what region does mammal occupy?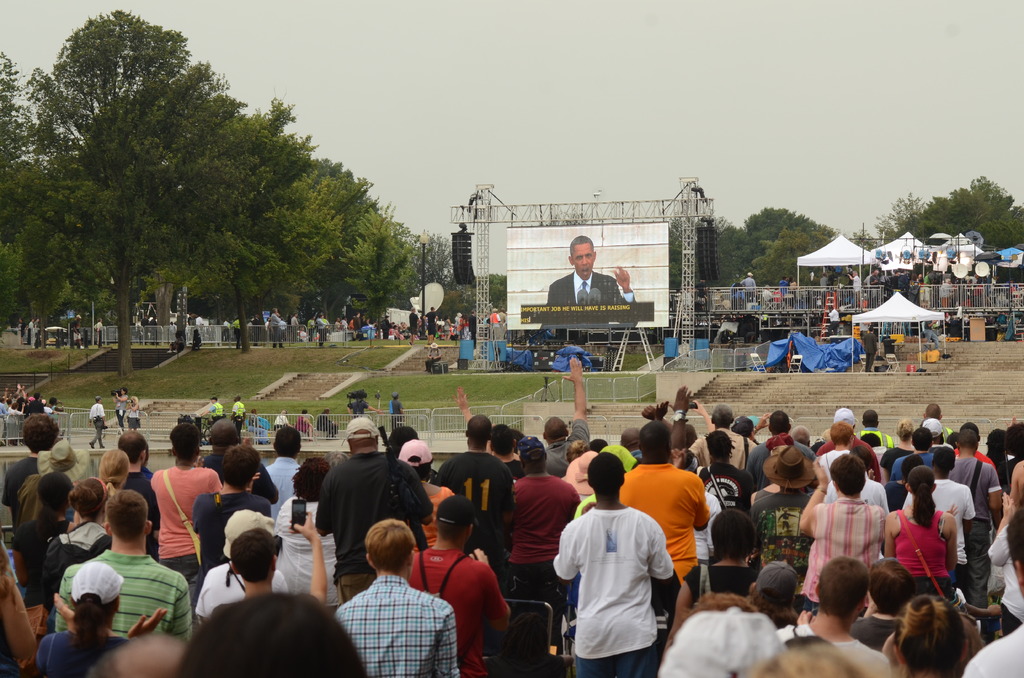
bbox=[854, 442, 874, 479].
